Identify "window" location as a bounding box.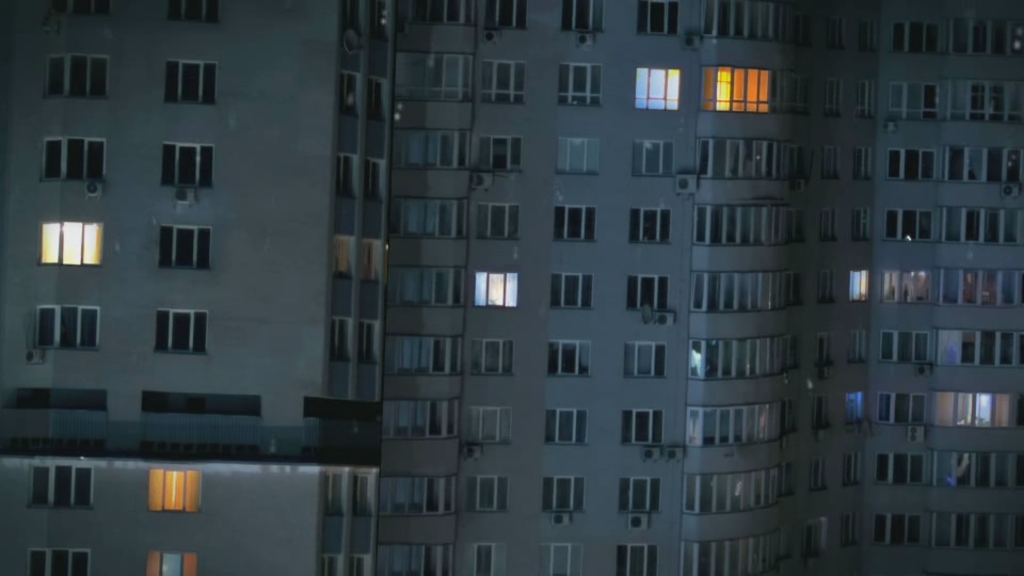
x1=821, y1=149, x2=837, y2=181.
